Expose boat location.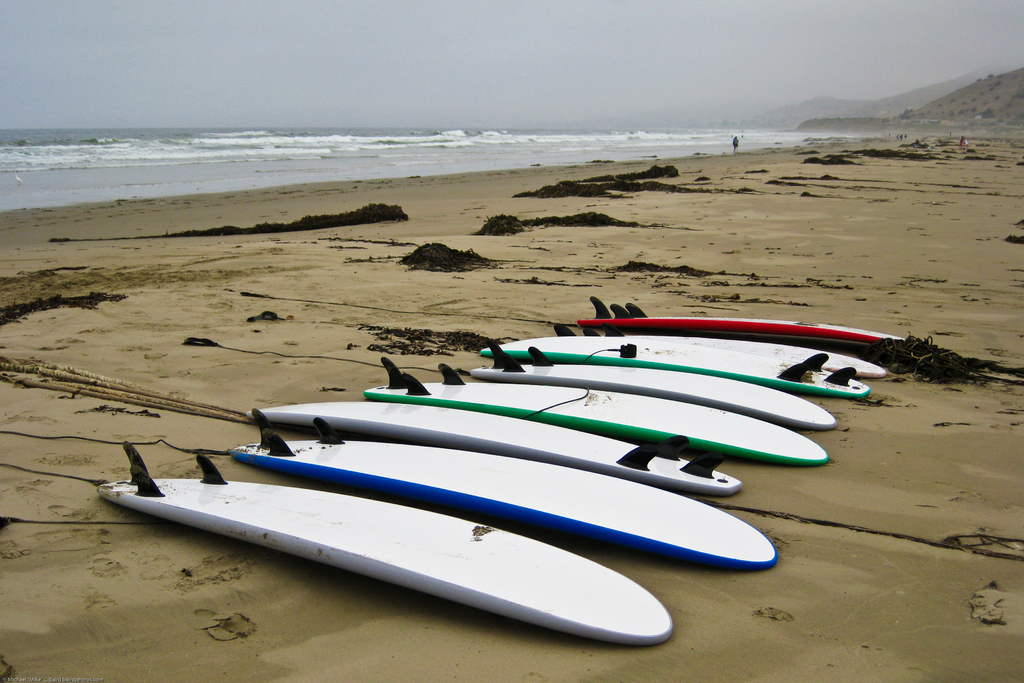
Exposed at 362/354/830/479.
